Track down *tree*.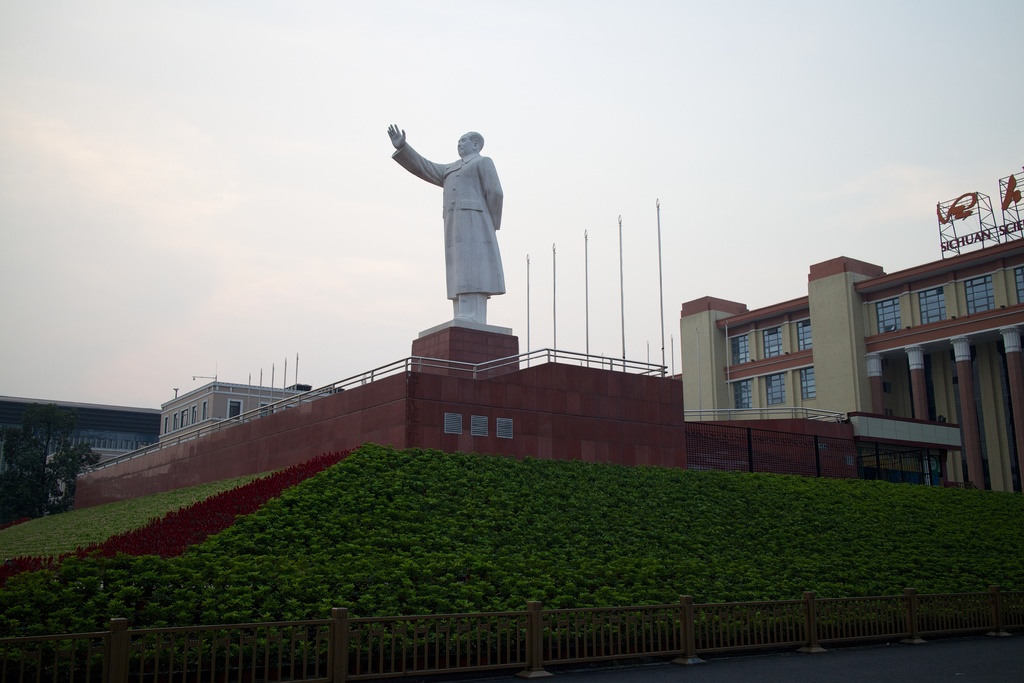
Tracked to 14 407 88 511.
